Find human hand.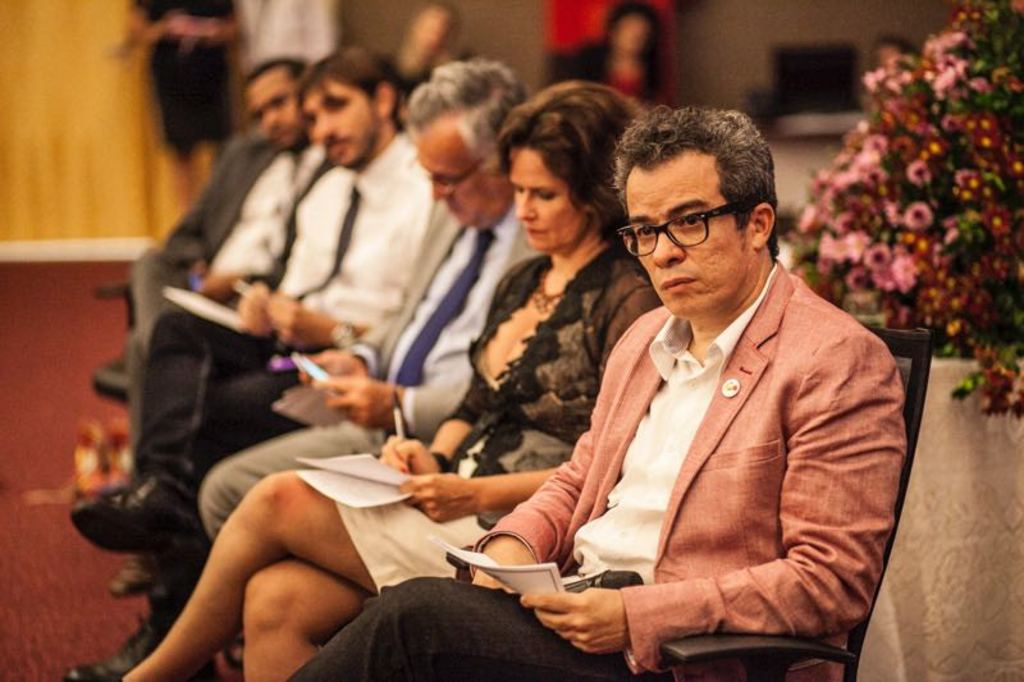
372 431 442 479.
